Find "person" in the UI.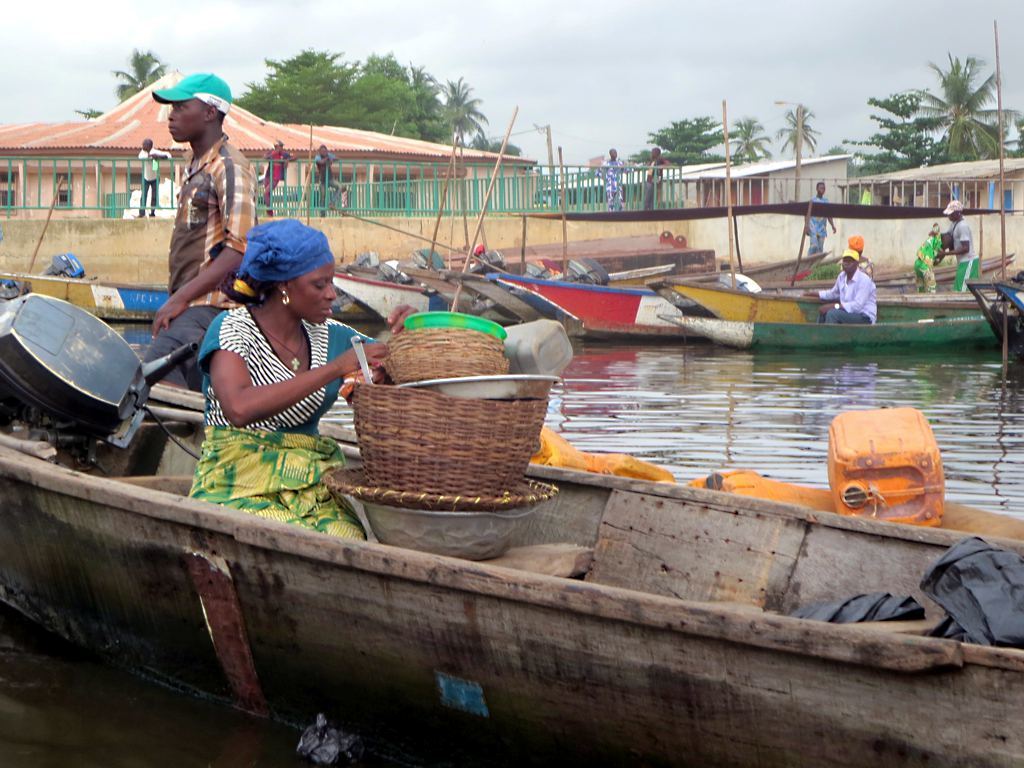
UI element at (906,229,953,295).
